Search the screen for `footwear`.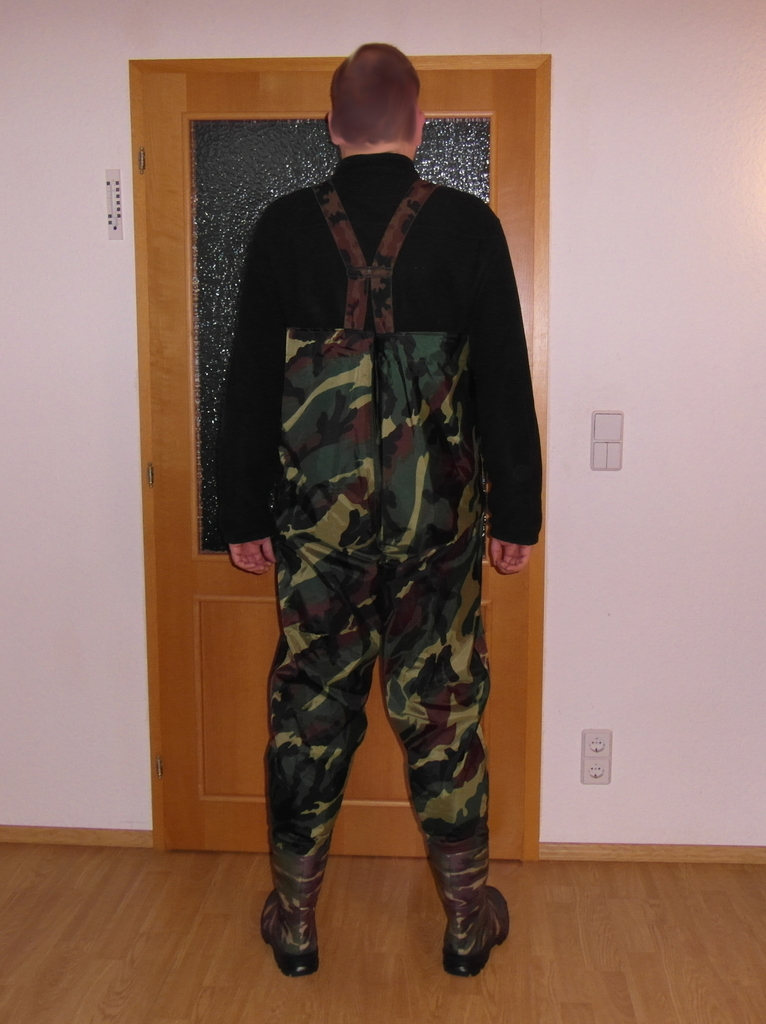
Found at (442,883,521,975).
